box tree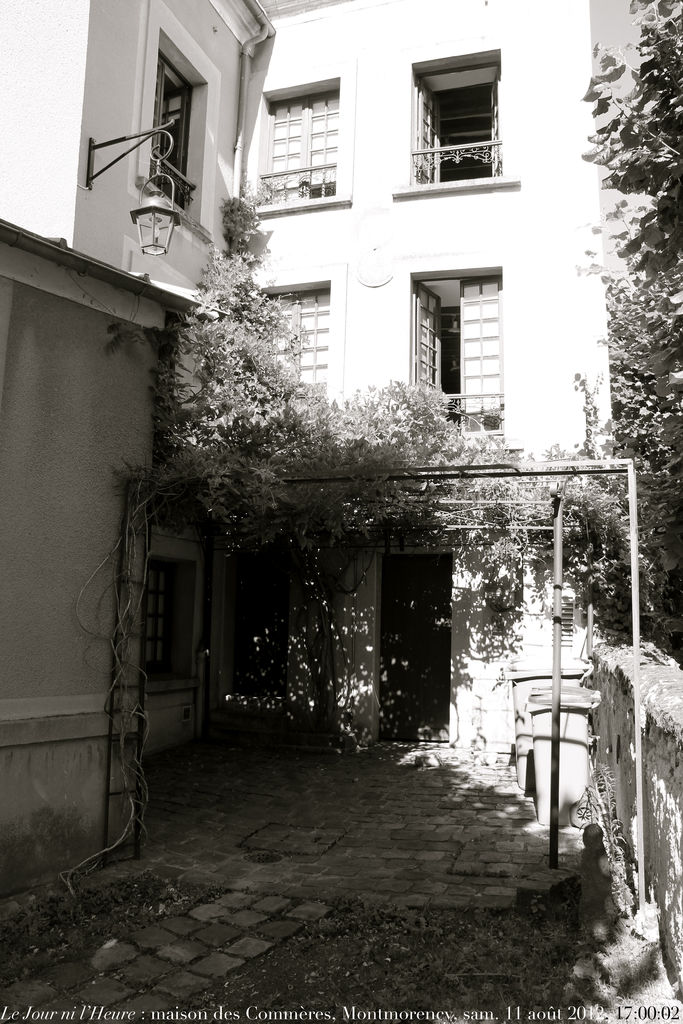
x1=522 y1=11 x2=673 y2=507
